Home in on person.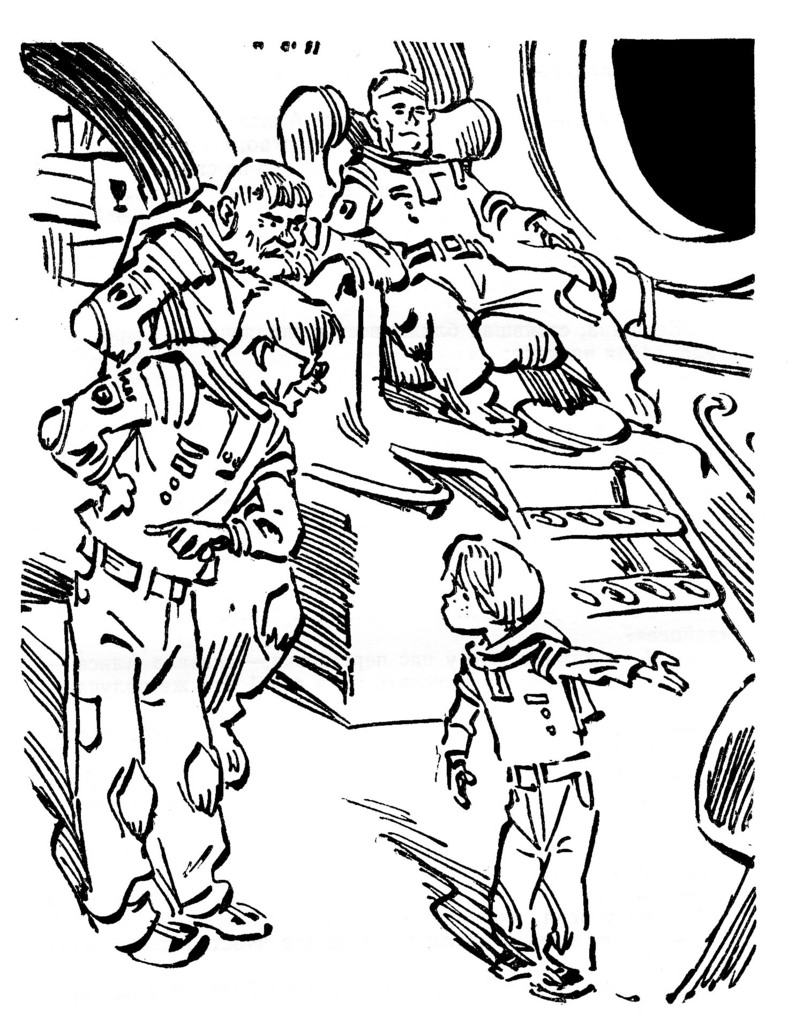
Homed in at box=[65, 144, 338, 790].
